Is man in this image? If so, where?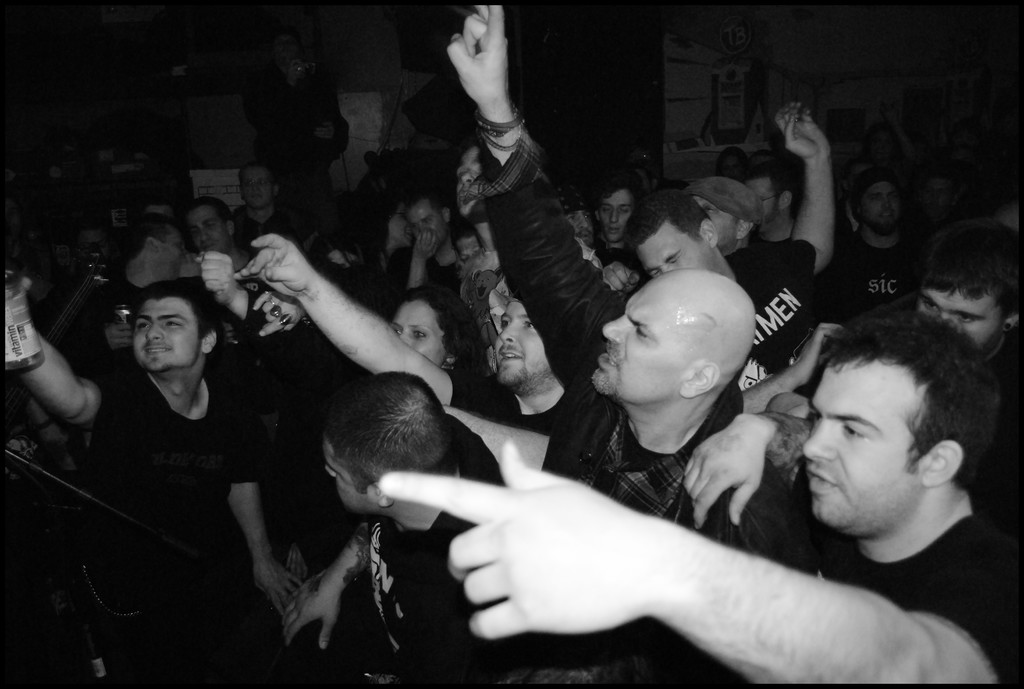
Yes, at x1=557, y1=180, x2=609, y2=272.
